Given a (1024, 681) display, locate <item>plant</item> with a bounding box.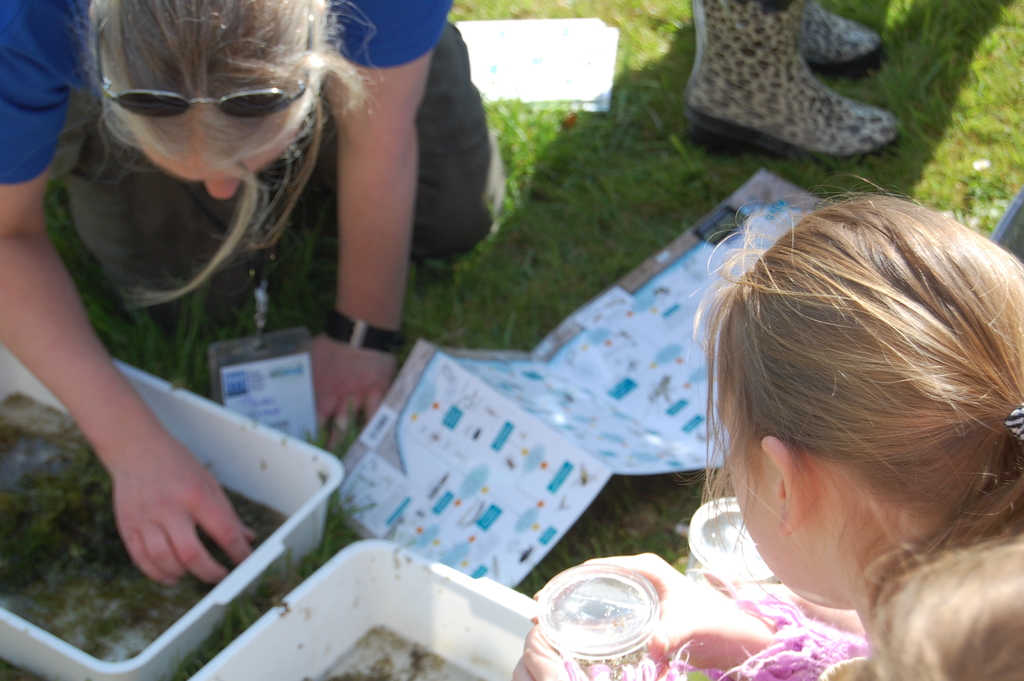
Located: detection(391, 0, 761, 372).
